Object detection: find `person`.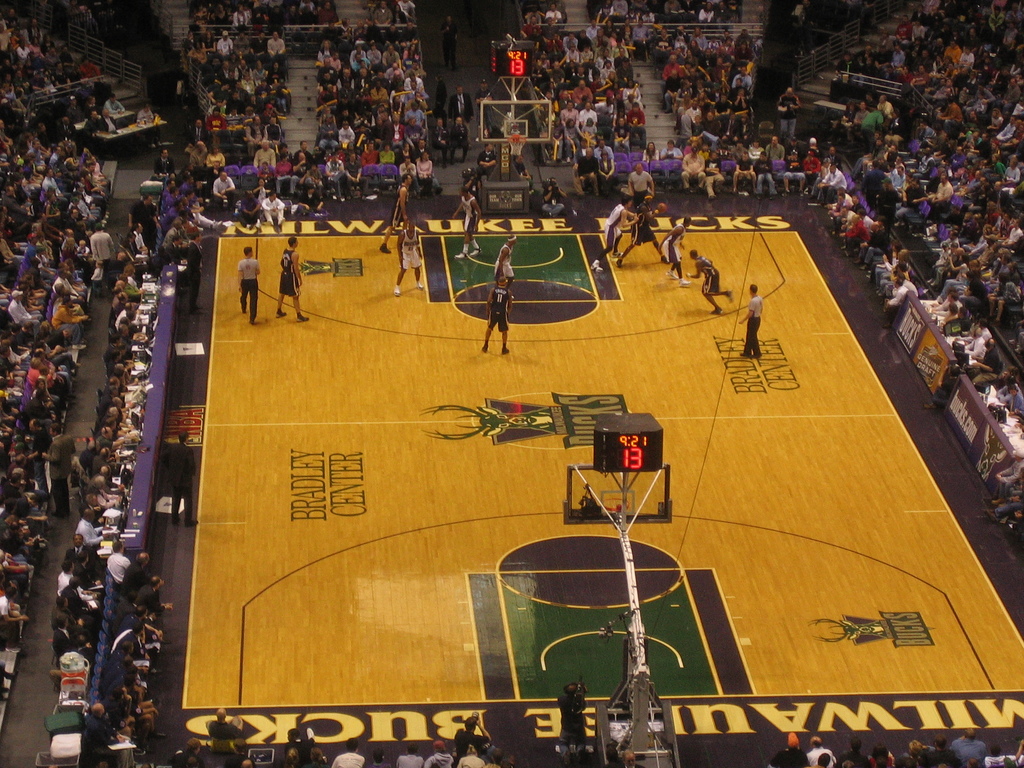
bbox=[275, 236, 310, 324].
